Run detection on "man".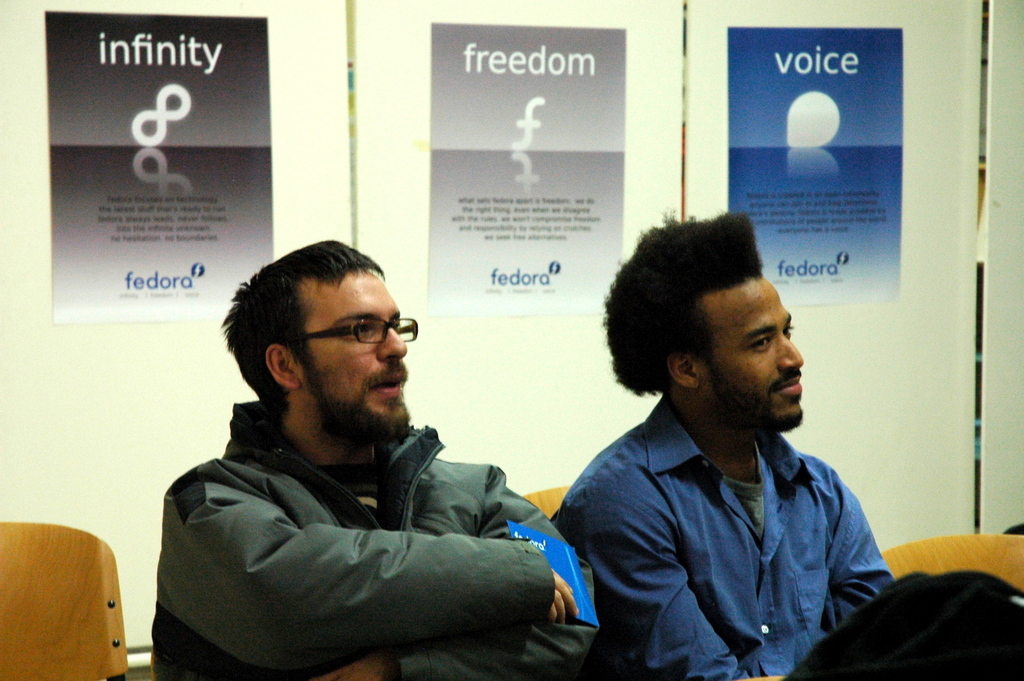
Result: <region>148, 225, 603, 680</region>.
